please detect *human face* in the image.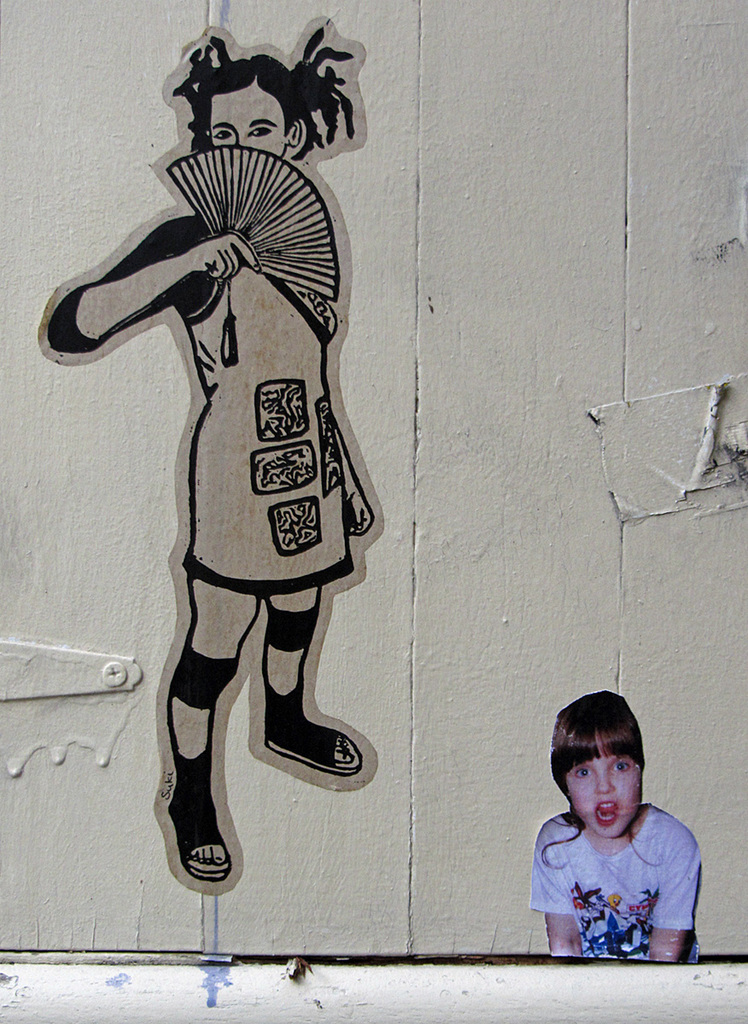
l=207, t=86, r=290, b=154.
